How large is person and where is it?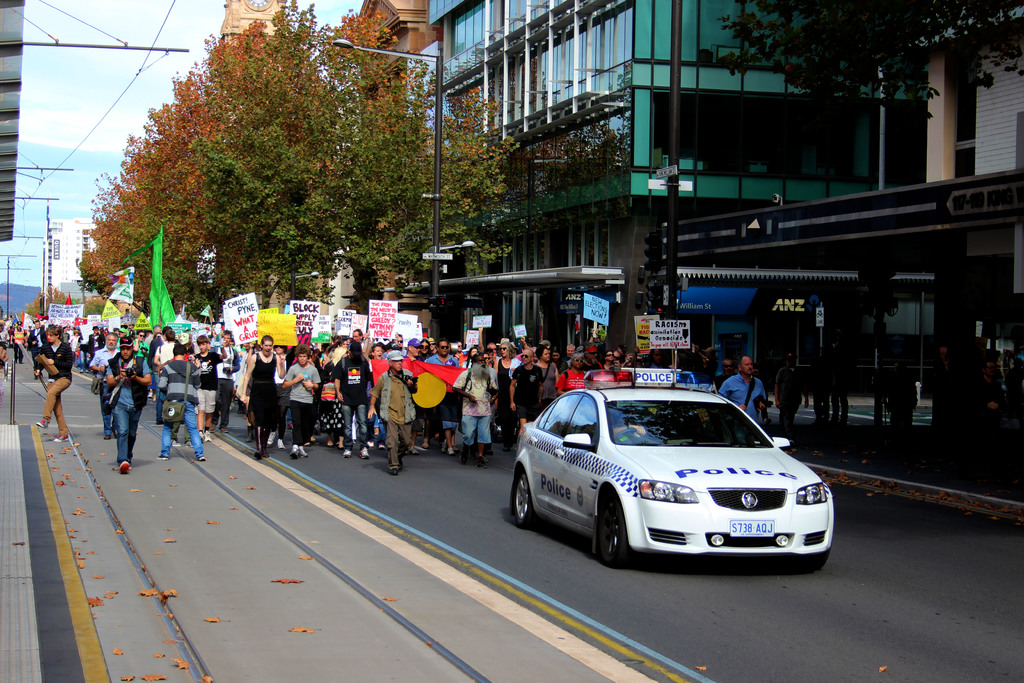
Bounding box: Rect(213, 329, 239, 434).
